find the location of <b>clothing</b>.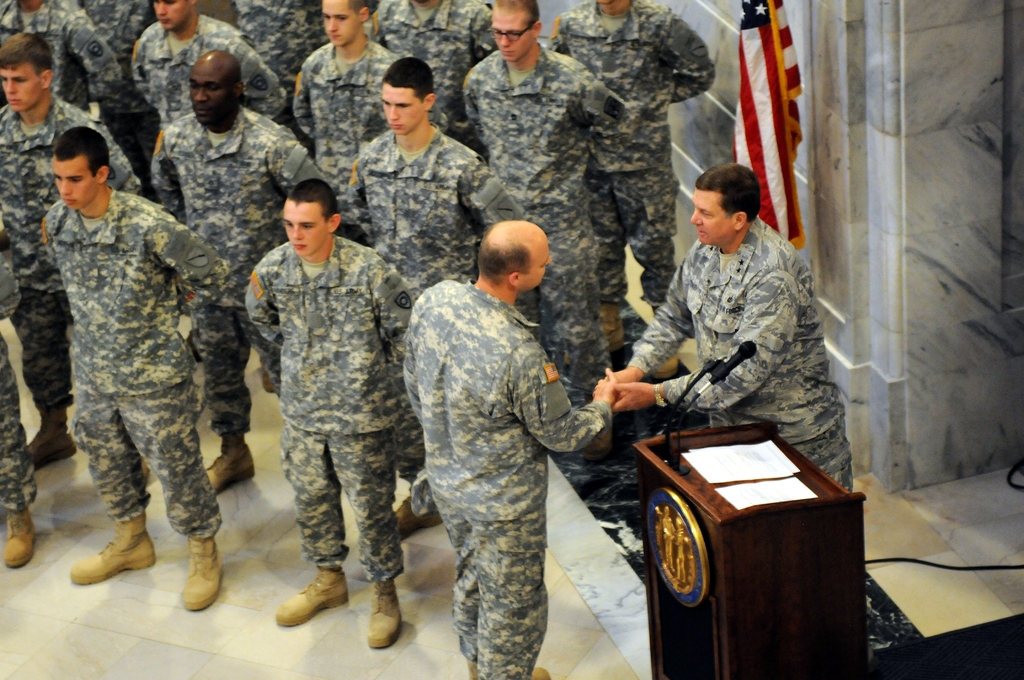
Location: {"left": 538, "top": 0, "right": 716, "bottom": 311}.
